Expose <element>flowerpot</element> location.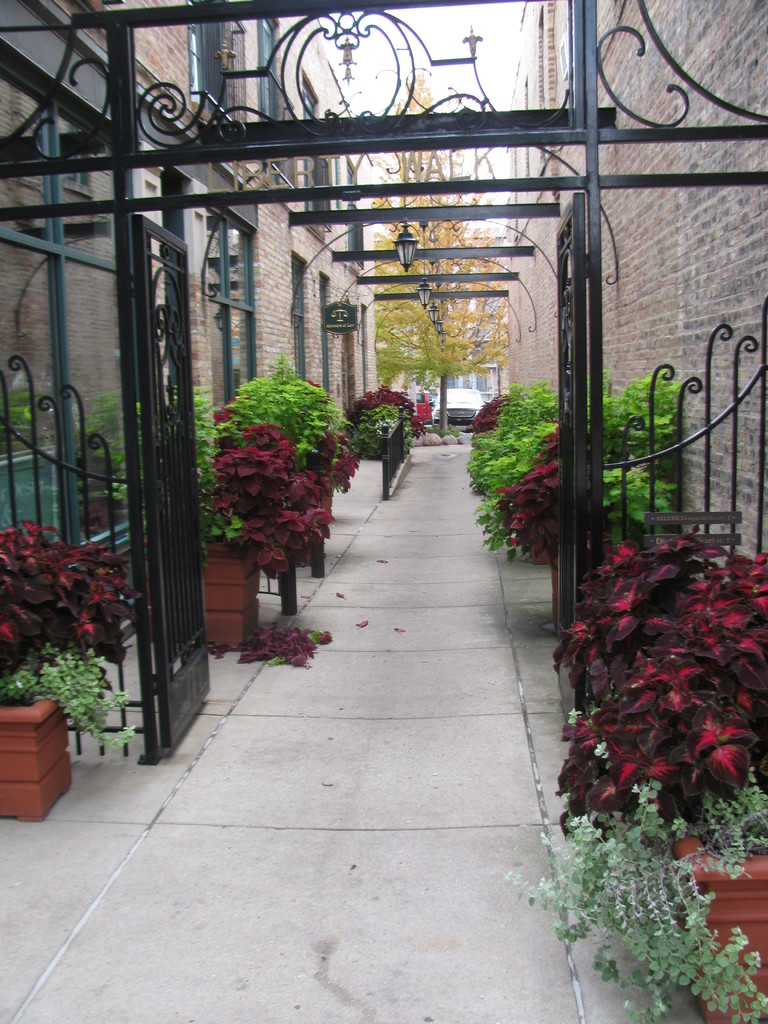
Exposed at <box>0,693,72,824</box>.
